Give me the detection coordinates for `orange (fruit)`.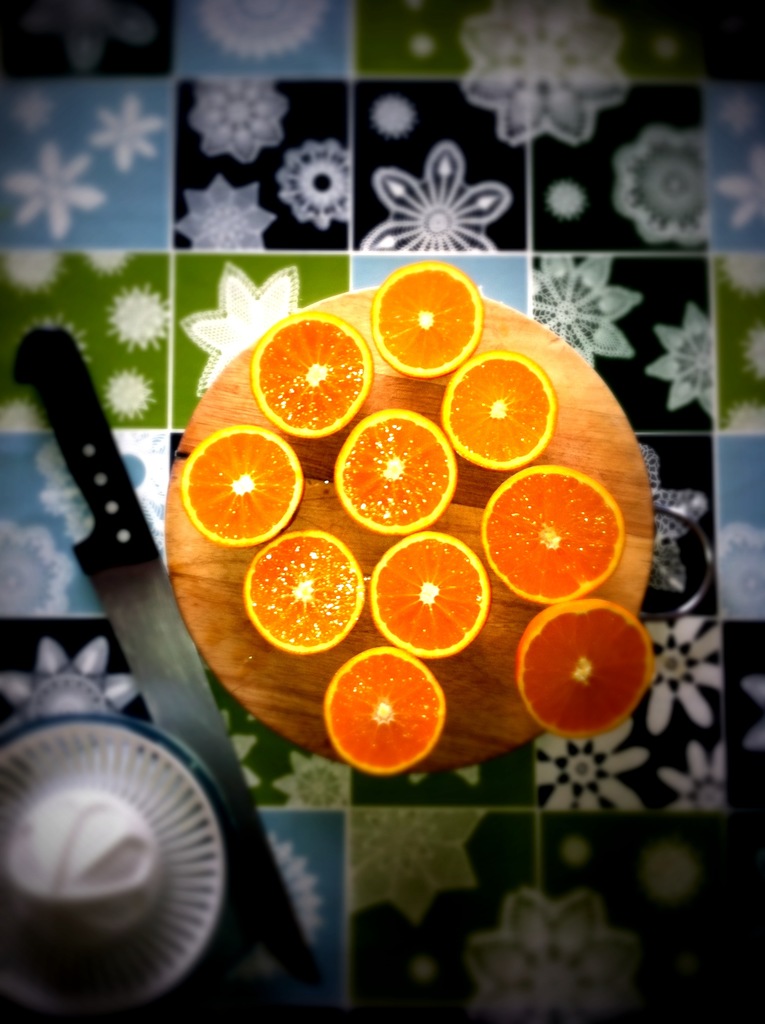
x1=377, y1=264, x2=488, y2=388.
